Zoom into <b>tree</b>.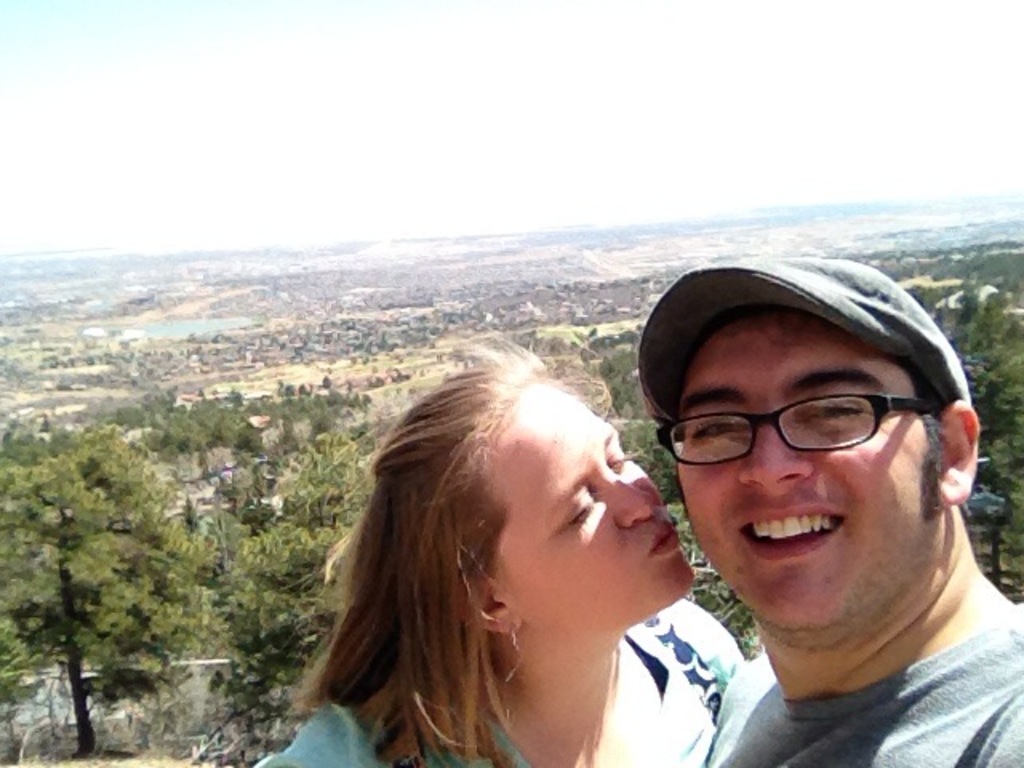
Zoom target: select_region(11, 400, 189, 739).
